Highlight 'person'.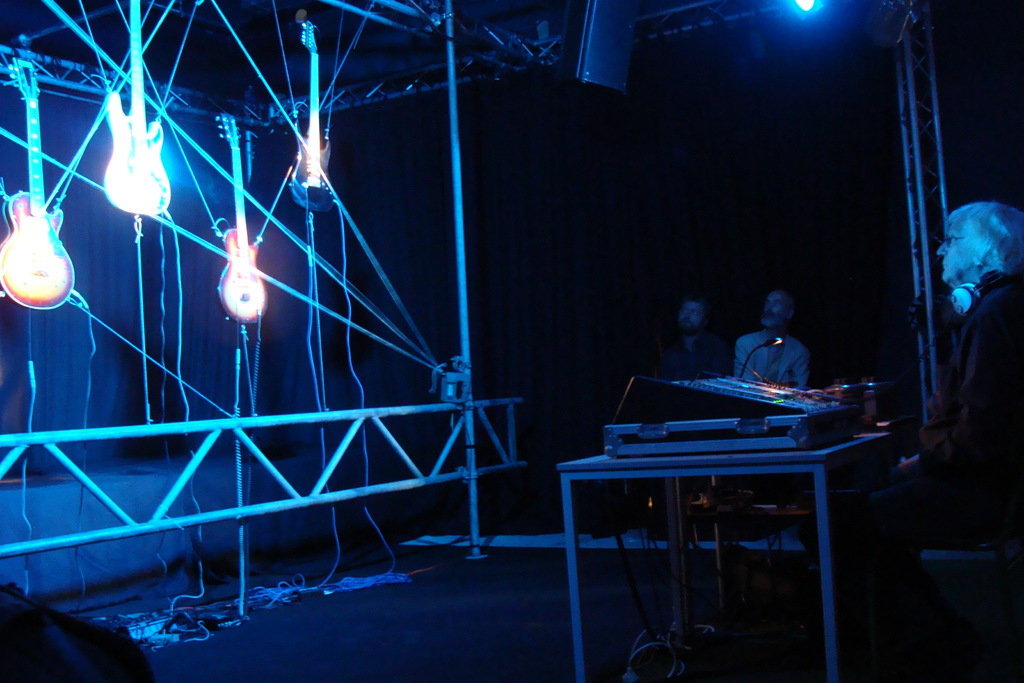
Highlighted region: 735/293/809/418.
